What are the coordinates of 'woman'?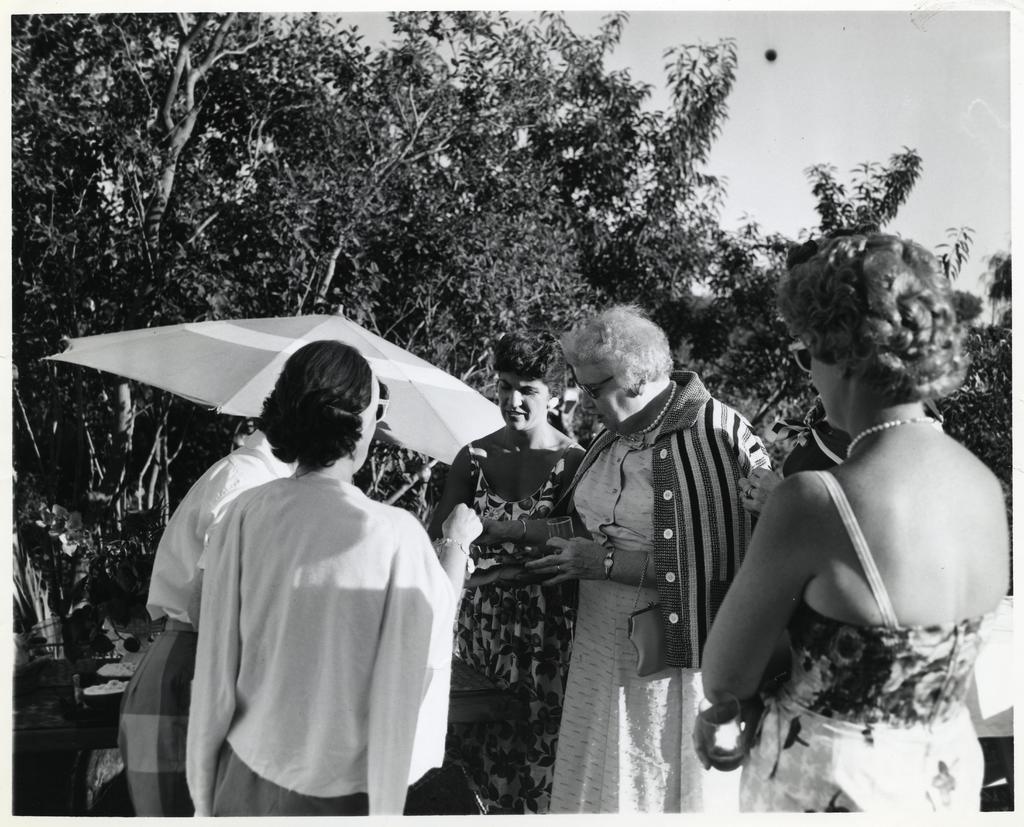
pyautogui.locateOnScreen(433, 331, 602, 808).
